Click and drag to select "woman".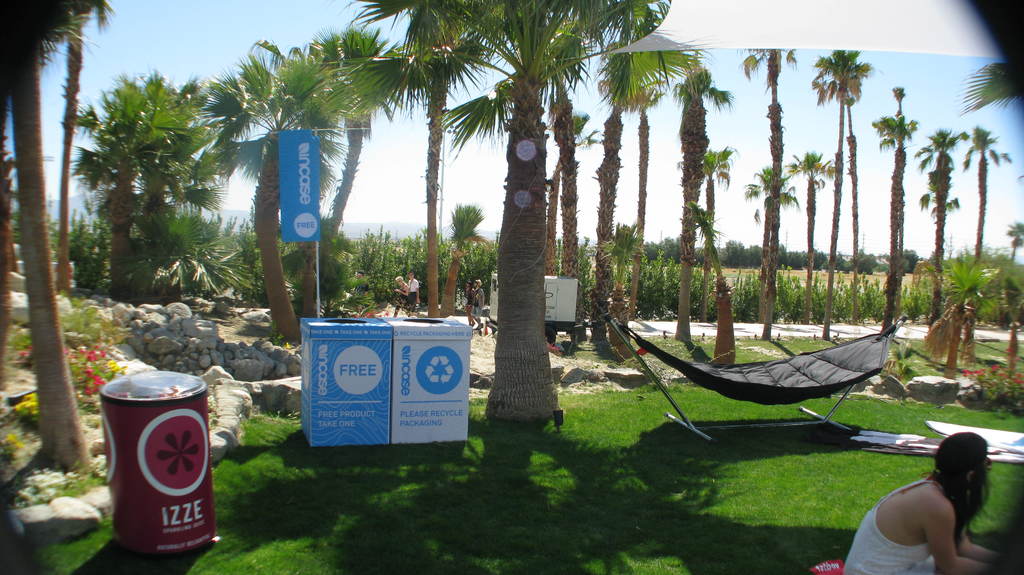
Selection: 462 281 476 328.
